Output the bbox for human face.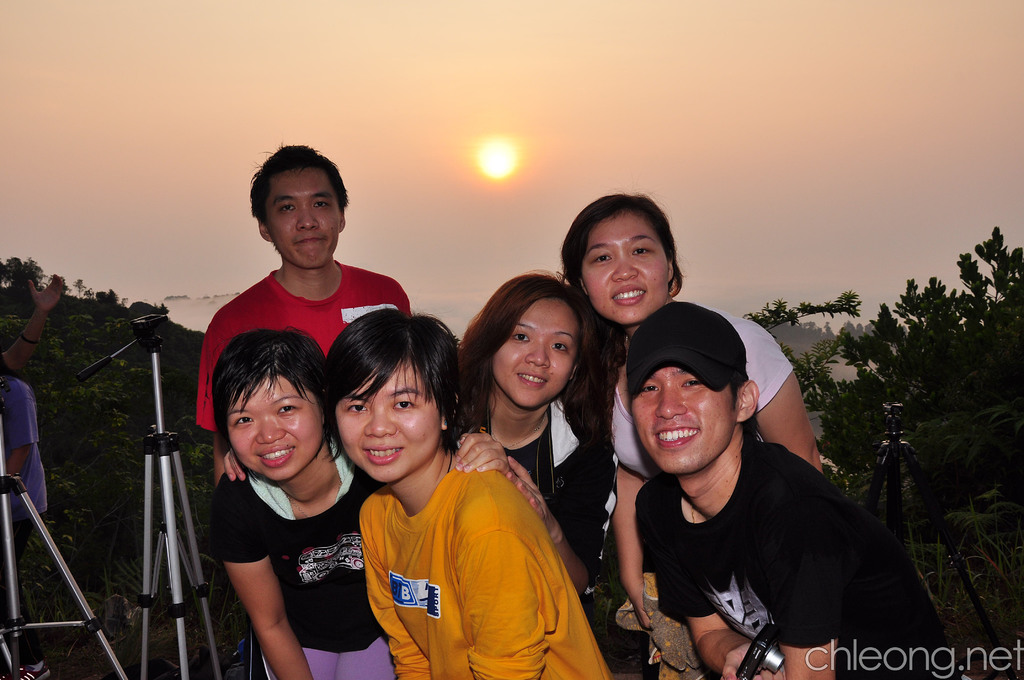
[225, 373, 330, 486].
